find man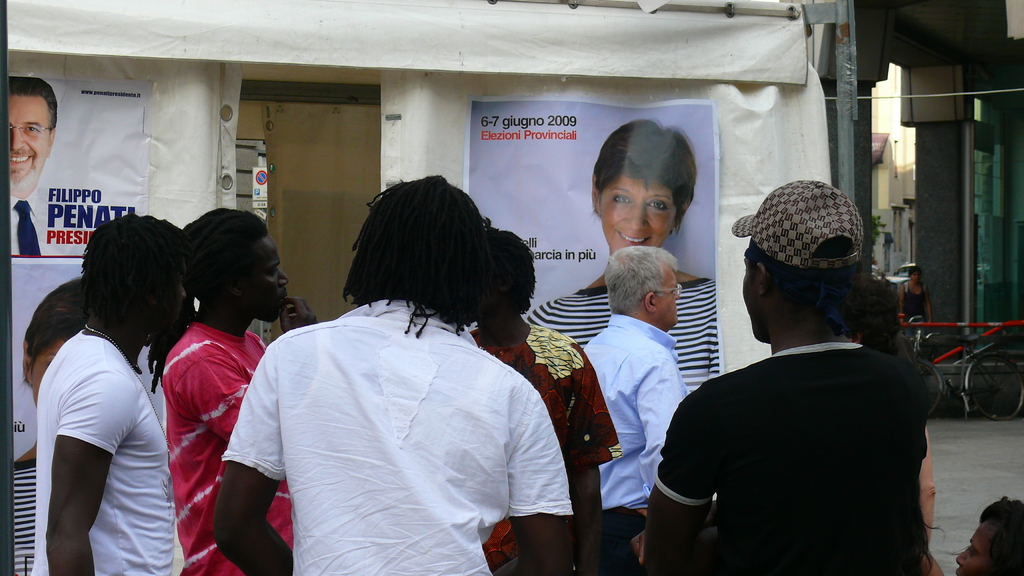
BBox(580, 248, 694, 575)
